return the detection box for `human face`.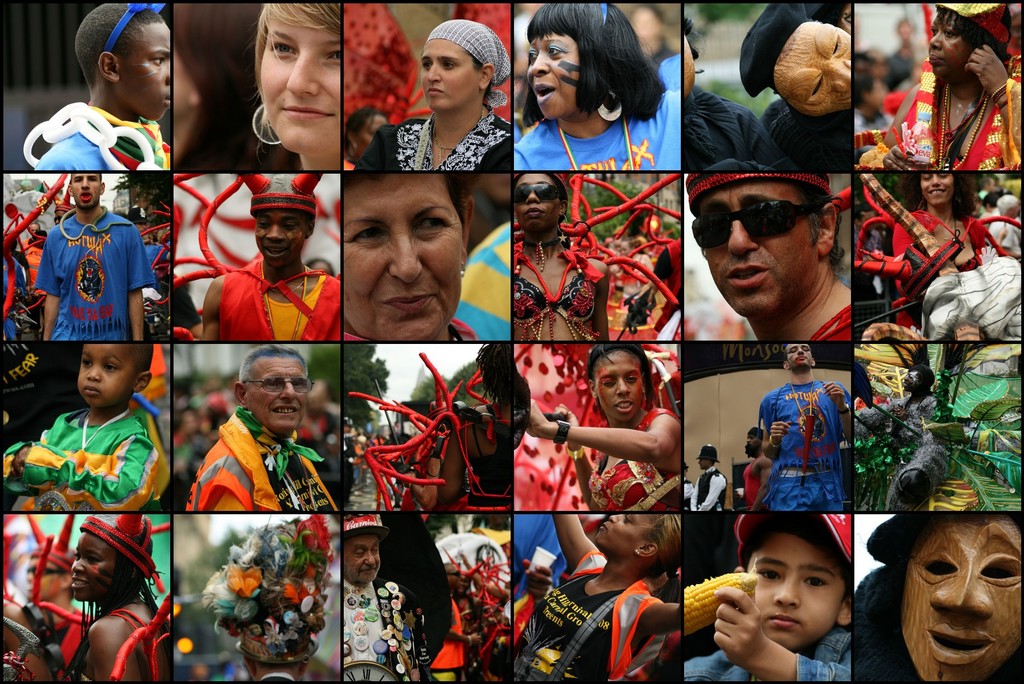
[601,344,640,414].
